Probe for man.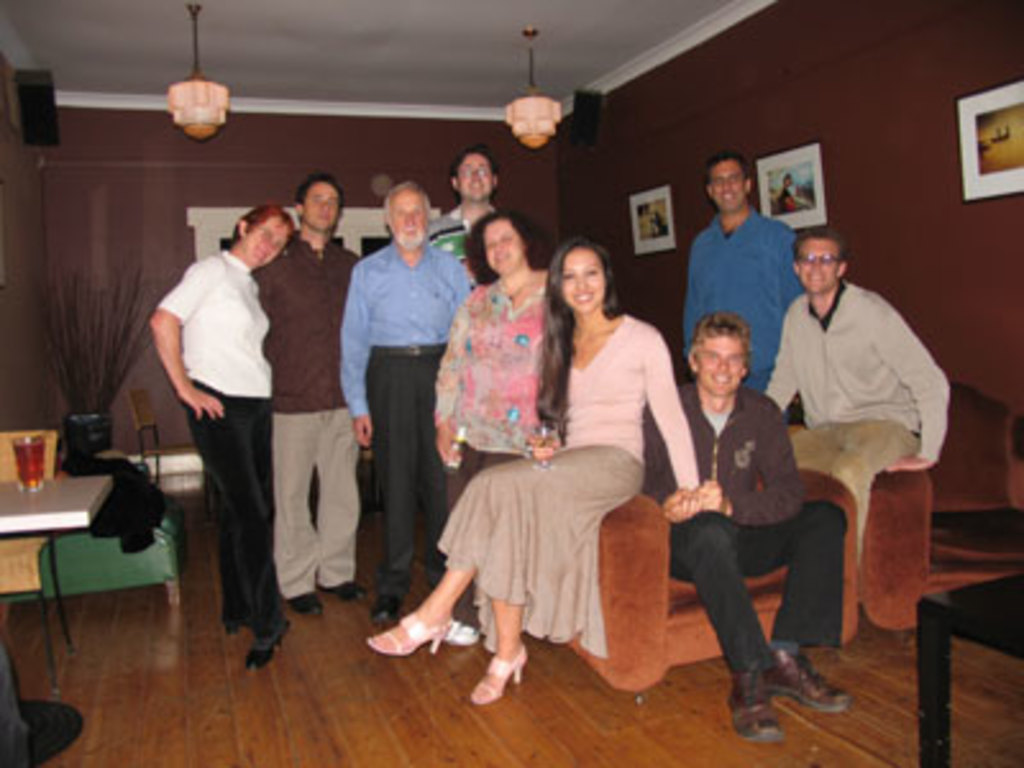
Probe result: region(768, 225, 950, 553).
